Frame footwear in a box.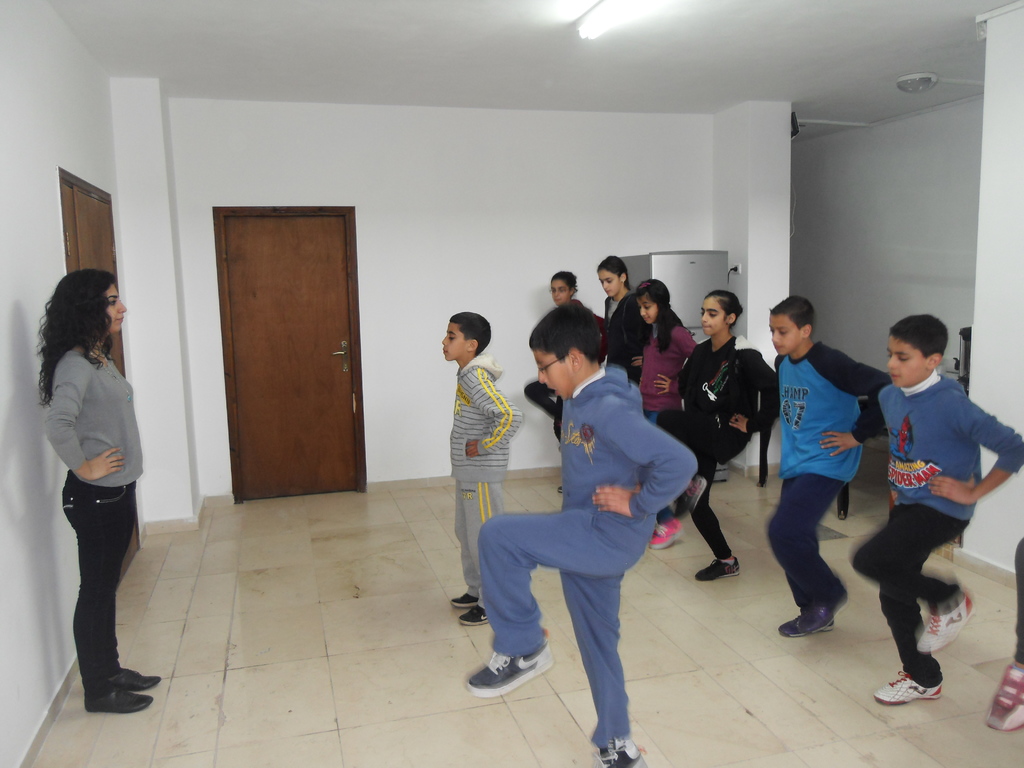
BBox(86, 684, 156, 710).
